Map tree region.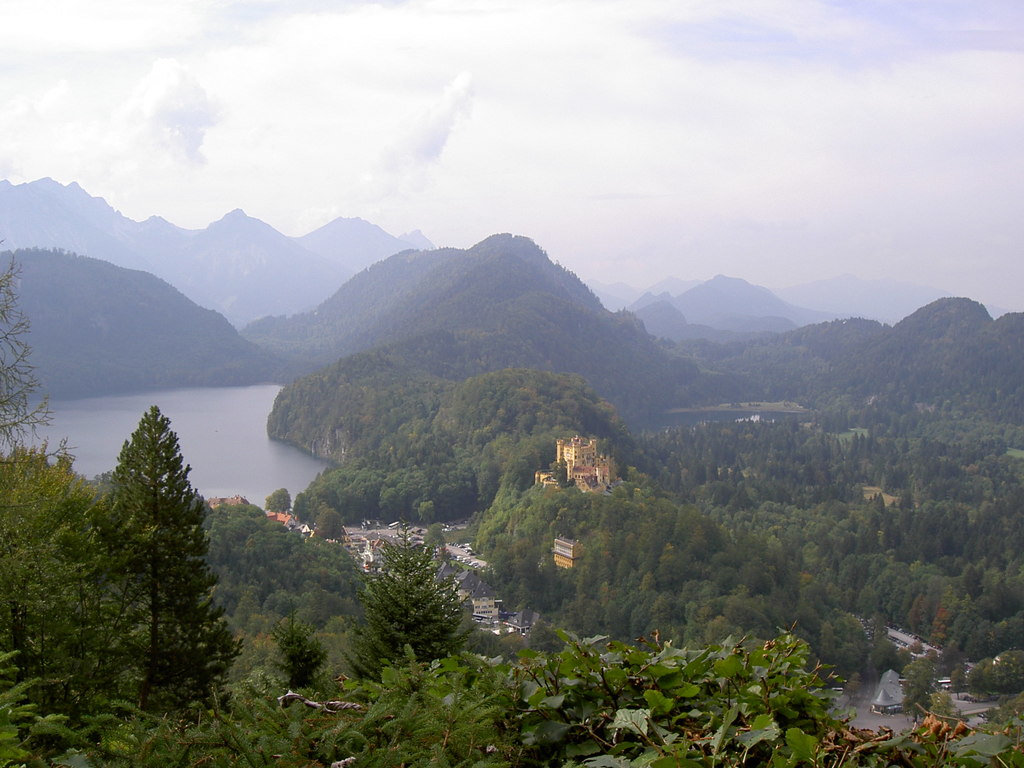
Mapped to pyautogui.locateOnScreen(51, 381, 239, 740).
